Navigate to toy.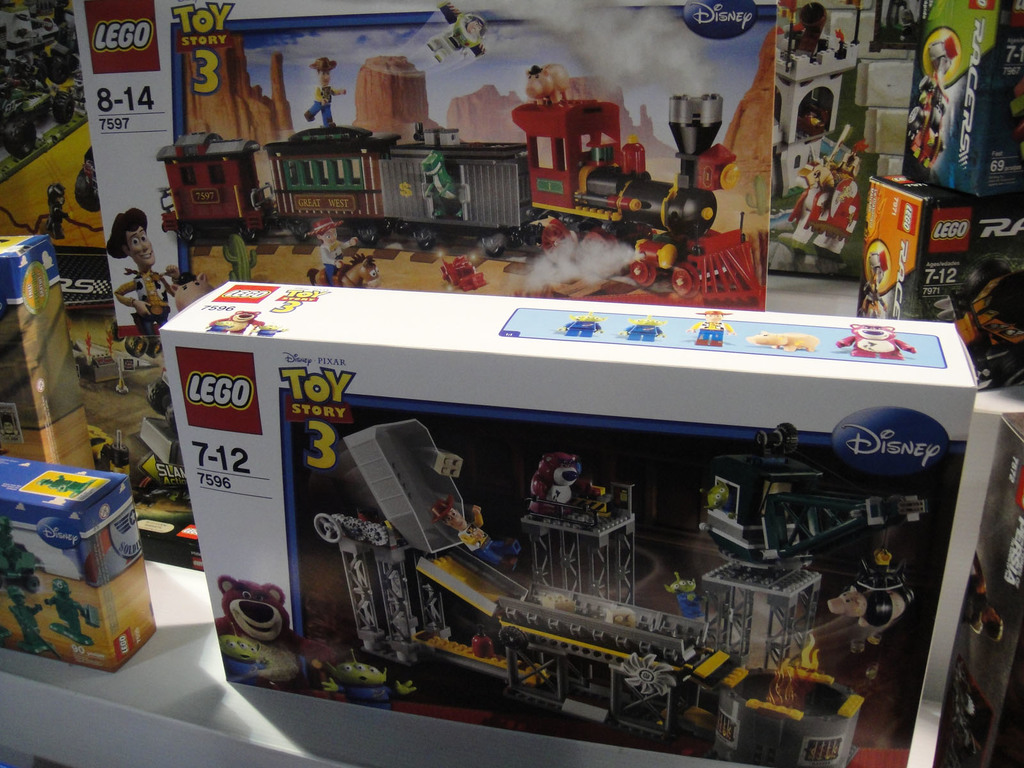
Navigation target: 0:515:49:596.
